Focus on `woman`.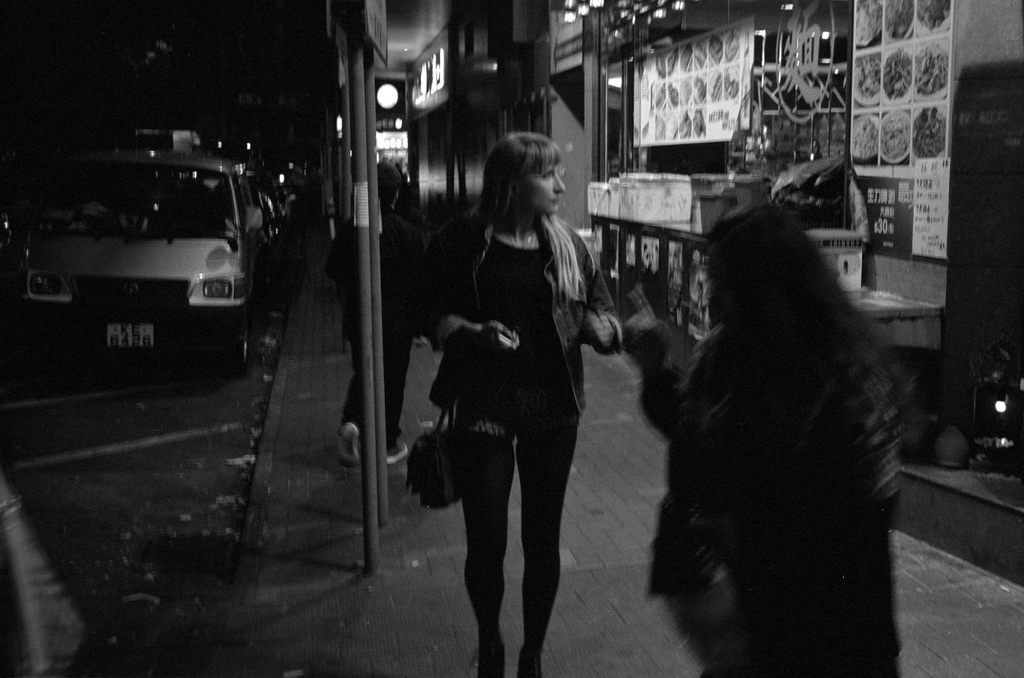
Focused at select_region(619, 209, 910, 677).
